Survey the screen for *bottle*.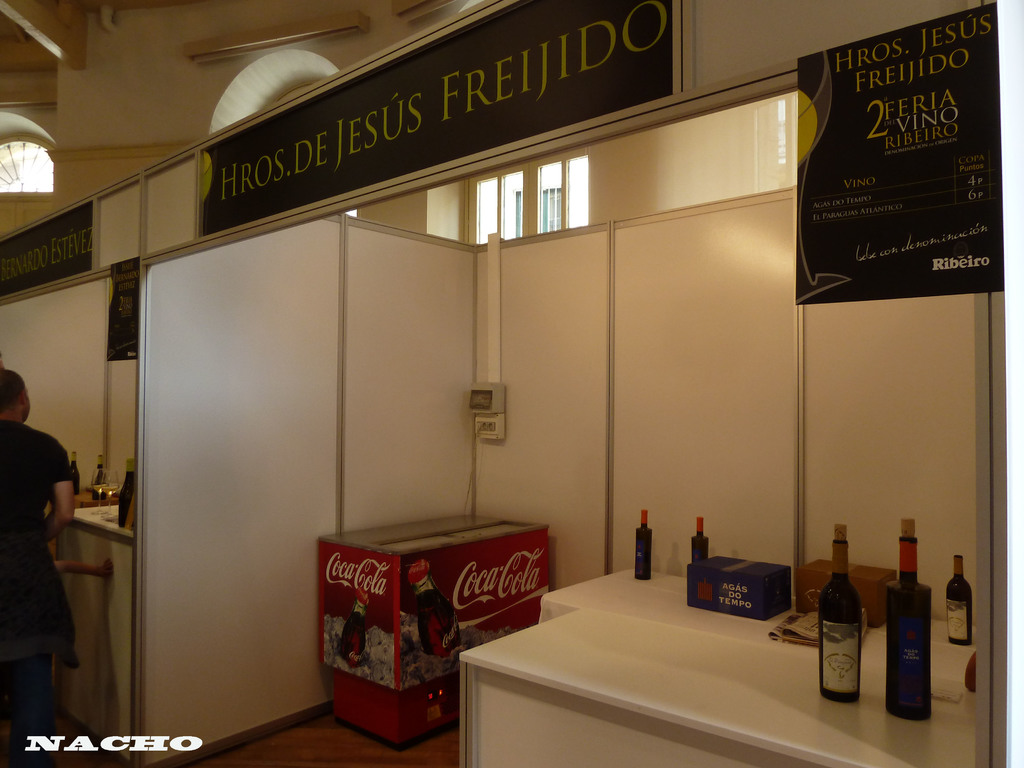
Survey found: [93, 451, 106, 489].
